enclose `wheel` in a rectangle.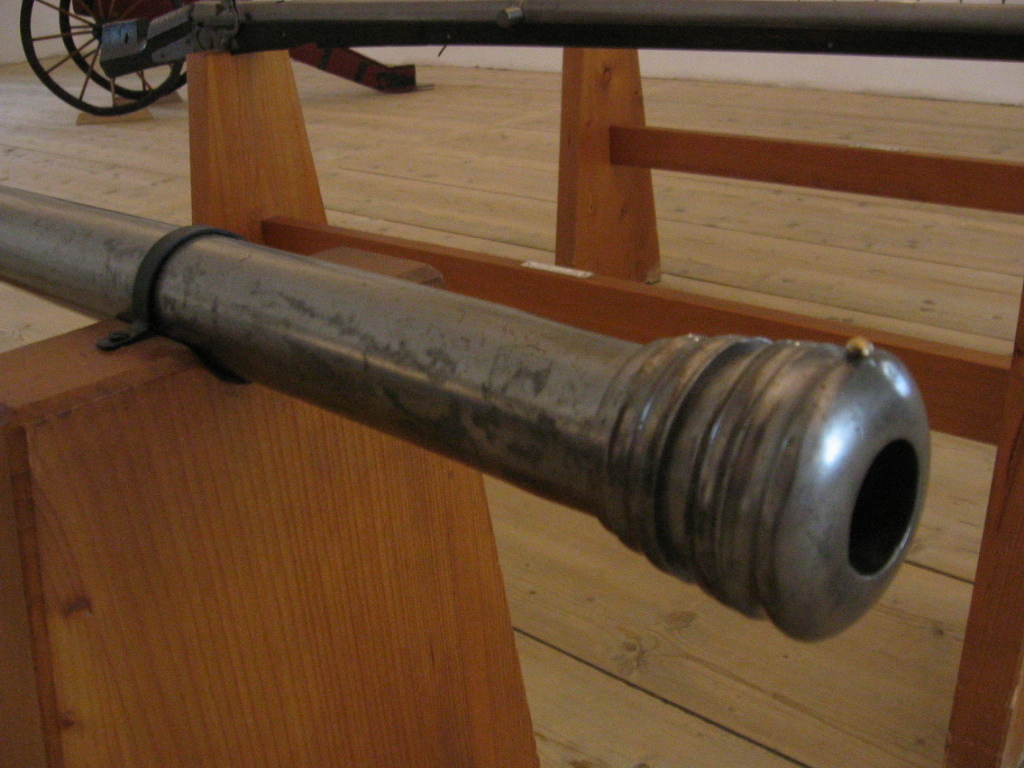
BBox(56, 0, 191, 98).
